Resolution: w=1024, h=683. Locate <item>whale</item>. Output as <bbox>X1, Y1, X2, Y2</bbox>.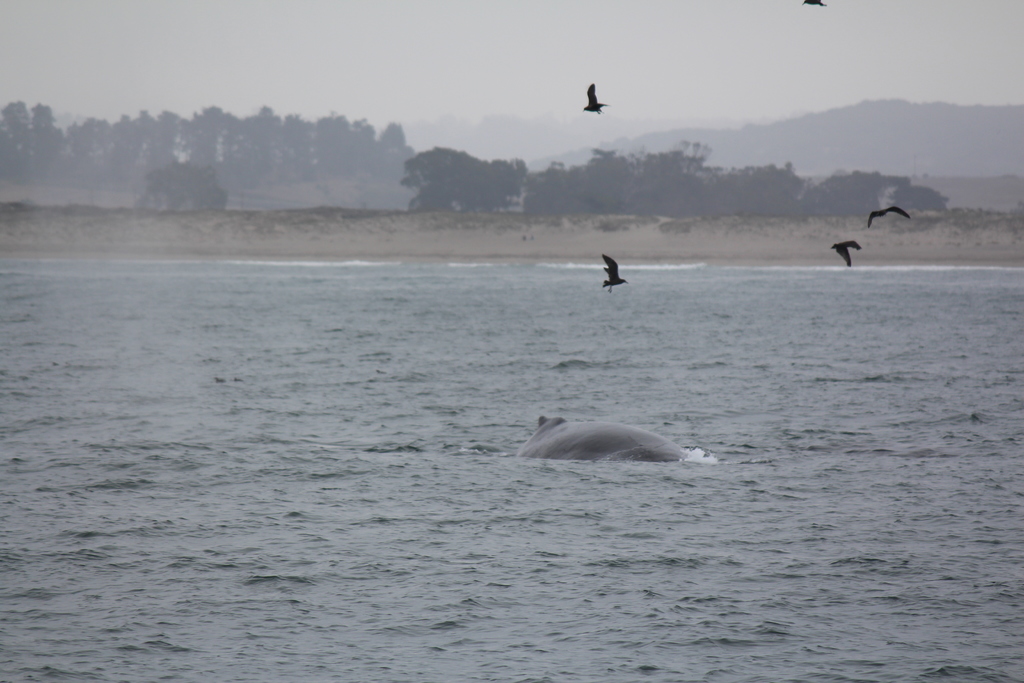
<bbox>514, 401, 682, 477</bbox>.
